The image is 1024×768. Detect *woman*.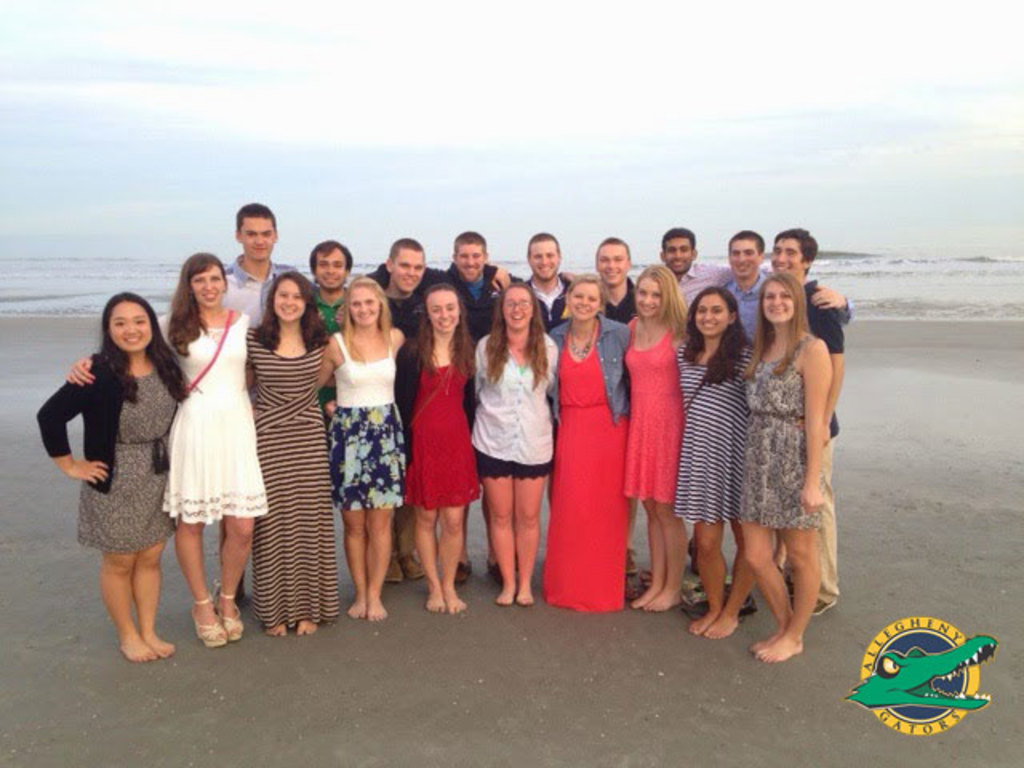
Detection: 547/270/640/605.
